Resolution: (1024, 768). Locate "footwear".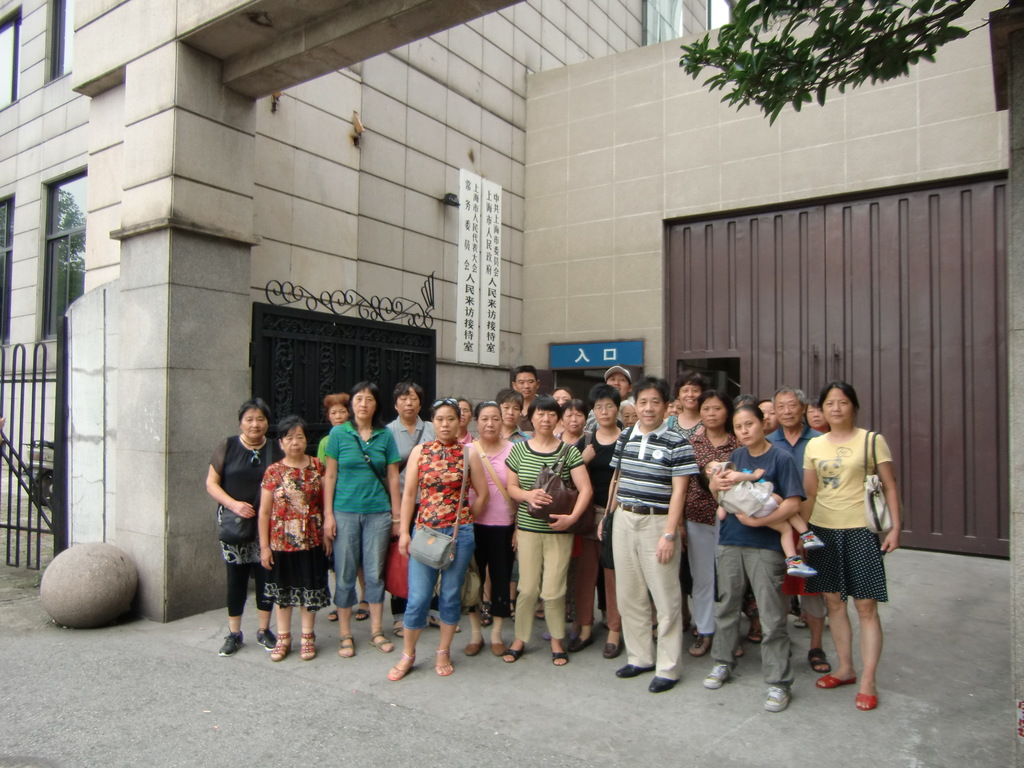
bbox=(270, 630, 290, 658).
